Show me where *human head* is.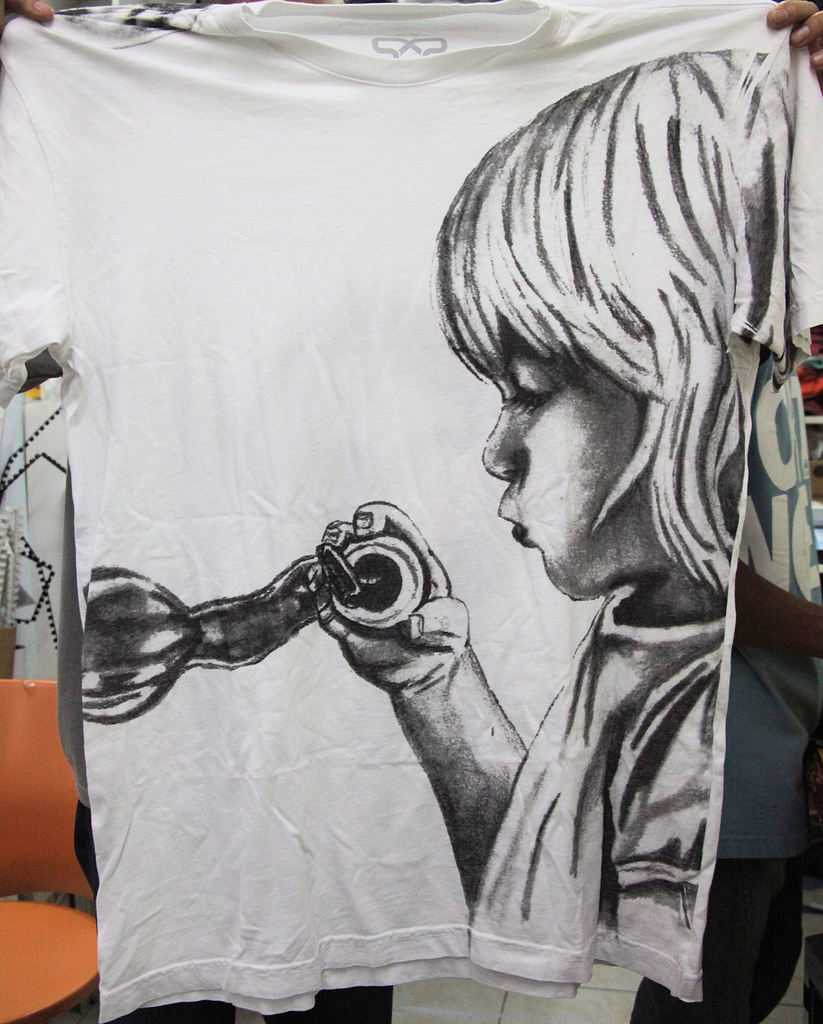
*human head* is at x1=433 y1=51 x2=788 y2=636.
